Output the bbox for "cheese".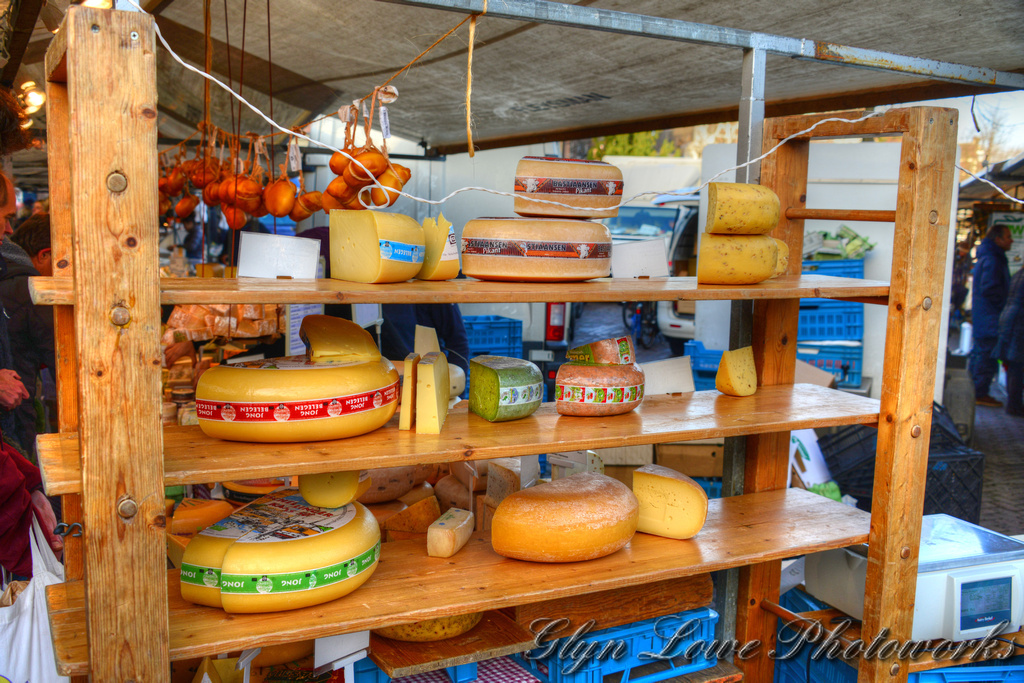
region(467, 352, 547, 425).
